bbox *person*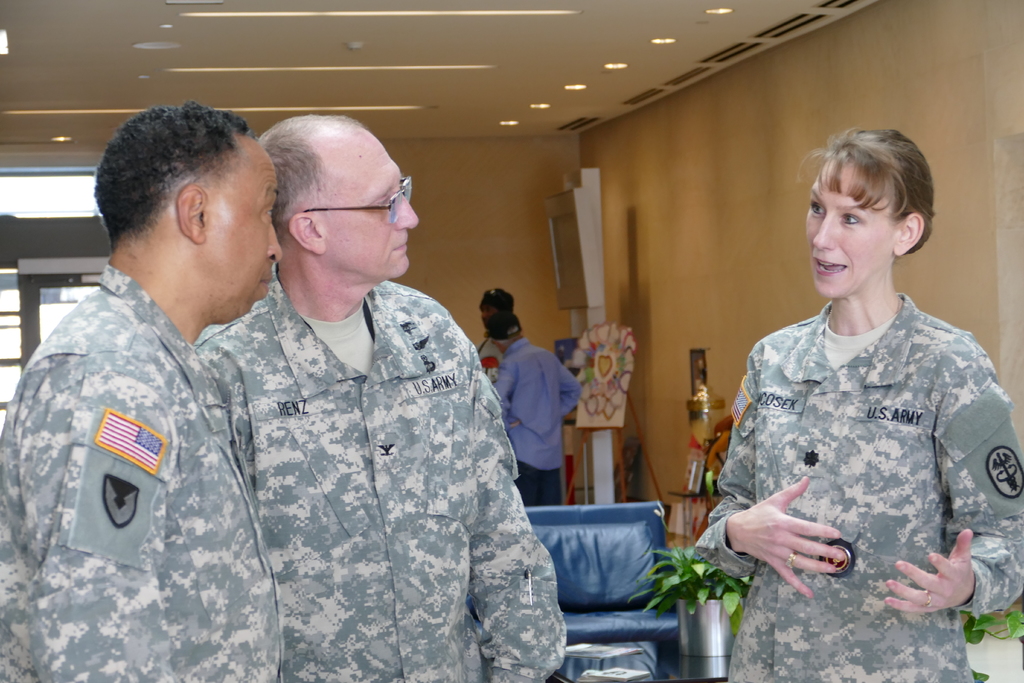
<region>475, 289, 515, 382</region>
